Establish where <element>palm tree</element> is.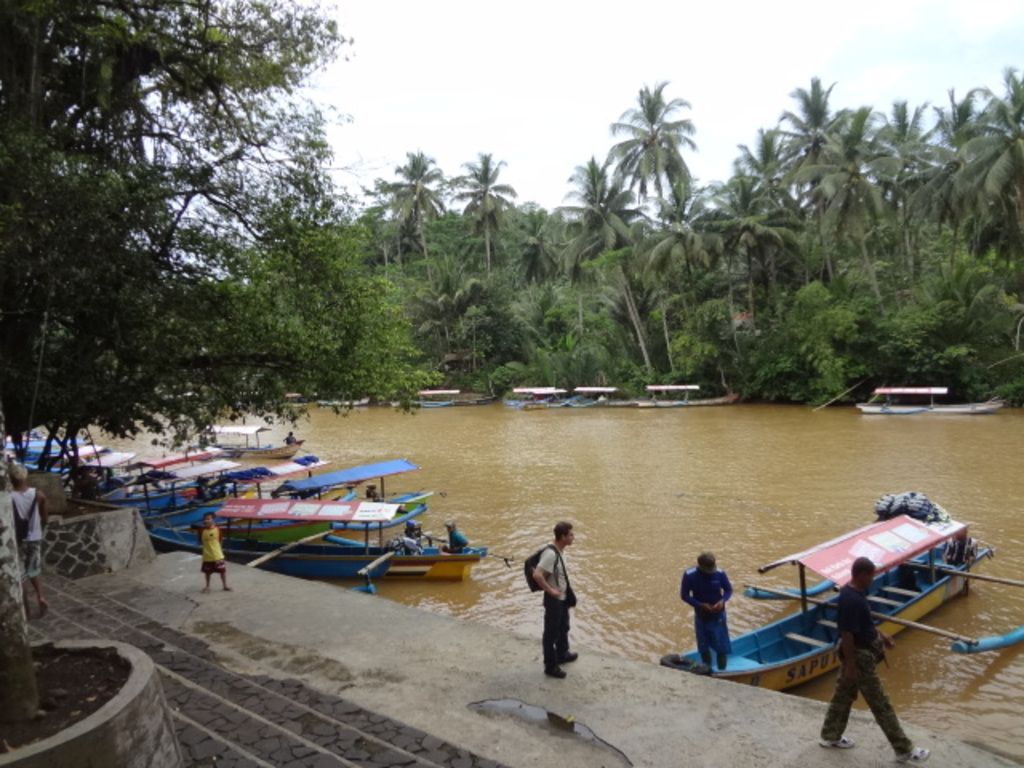
Established at [left=387, top=150, right=437, bottom=272].
